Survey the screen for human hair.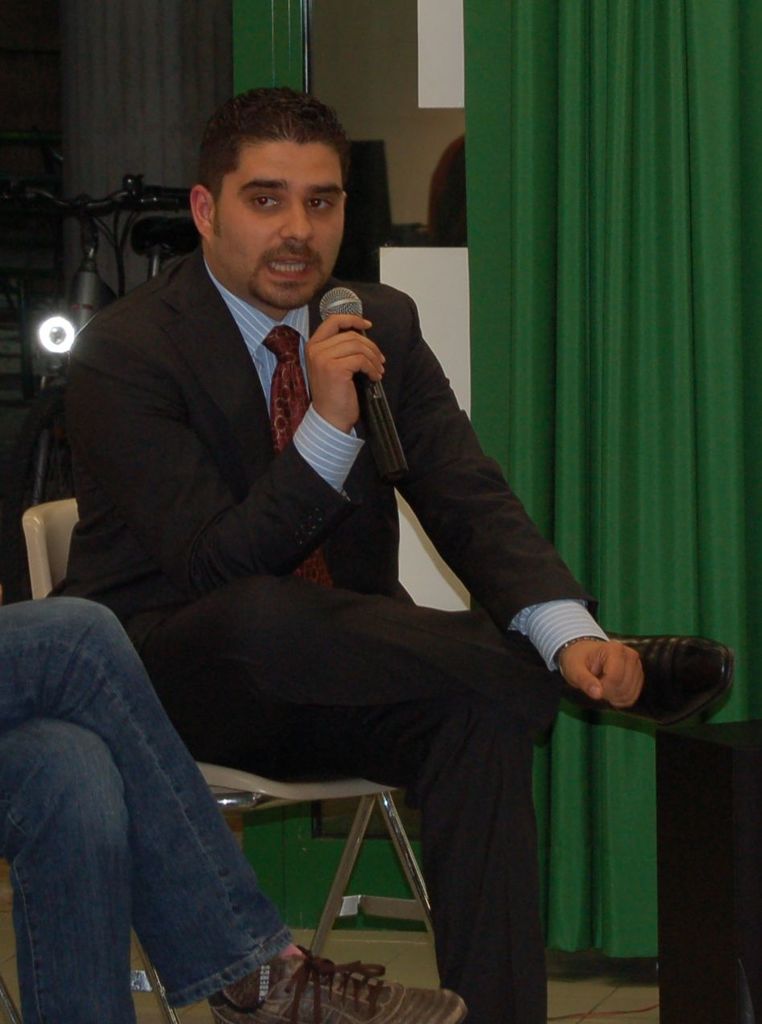
Survey found: bbox=(179, 83, 354, 258).
